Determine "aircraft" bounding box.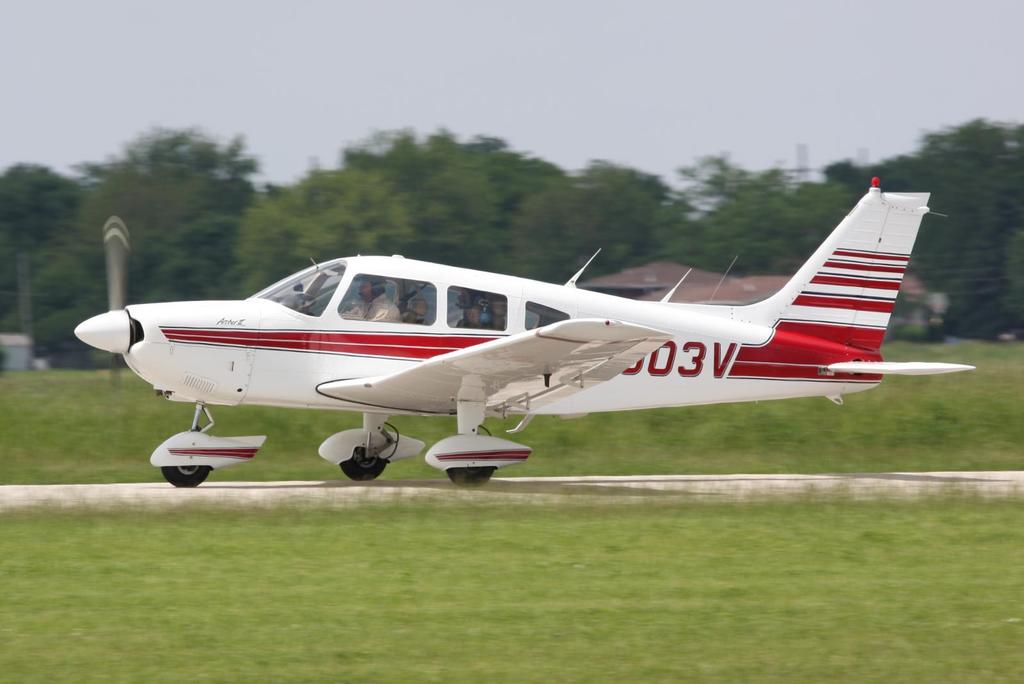
Determined: detection(72, 171, 958, 480).
